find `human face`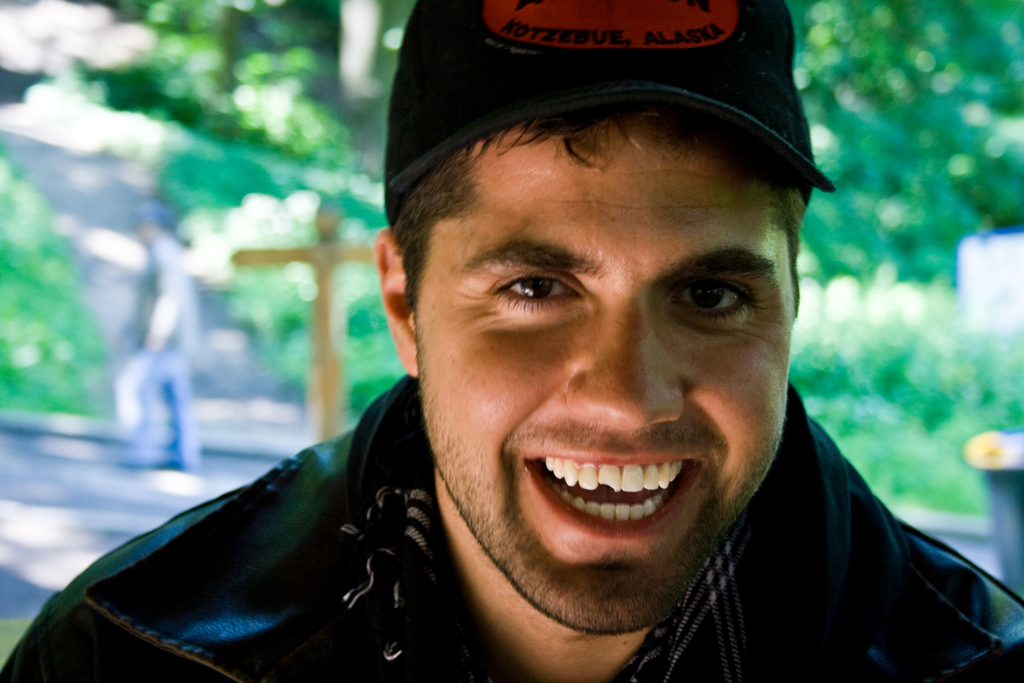
[425, 133, 786, 636]
